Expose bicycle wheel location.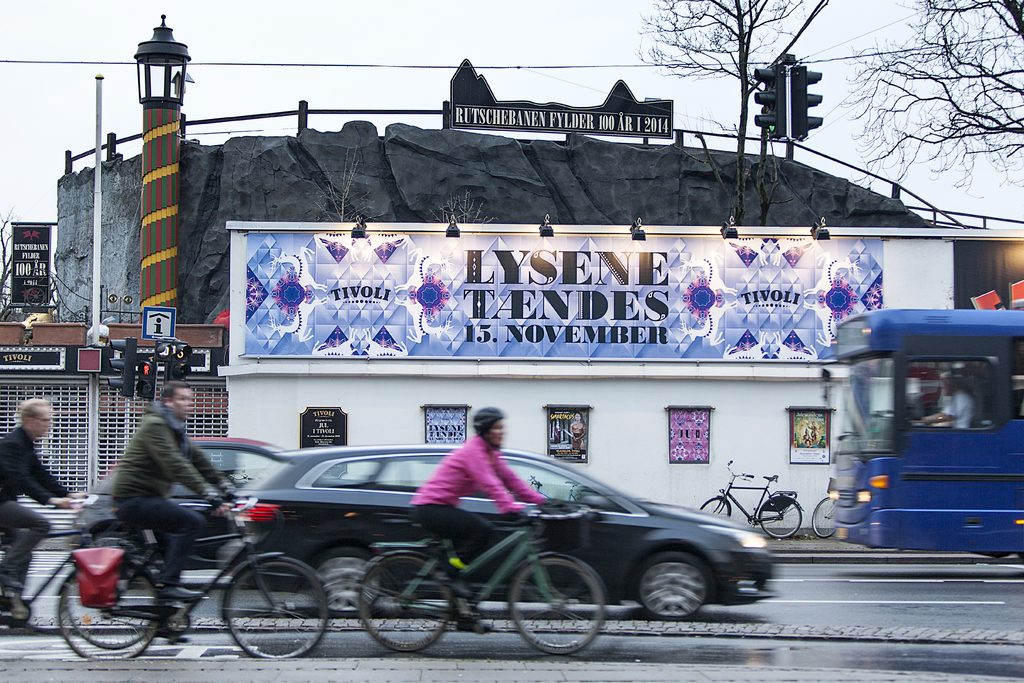
Exposed at l=695, t=495, r=729, b=520.
